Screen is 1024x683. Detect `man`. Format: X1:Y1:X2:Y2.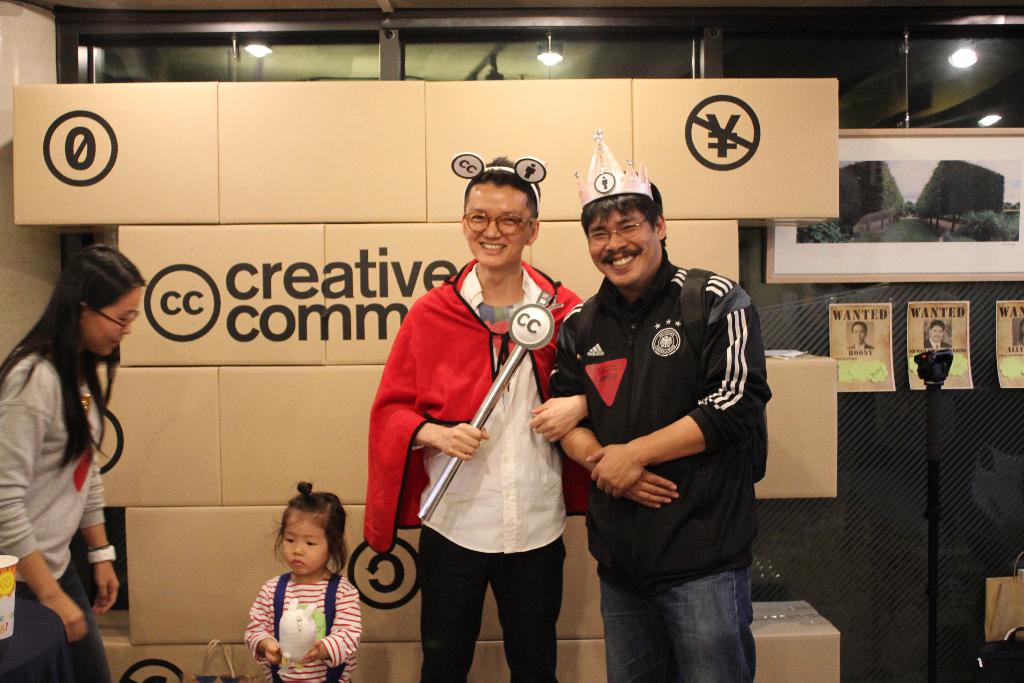
847:320:873:349.
